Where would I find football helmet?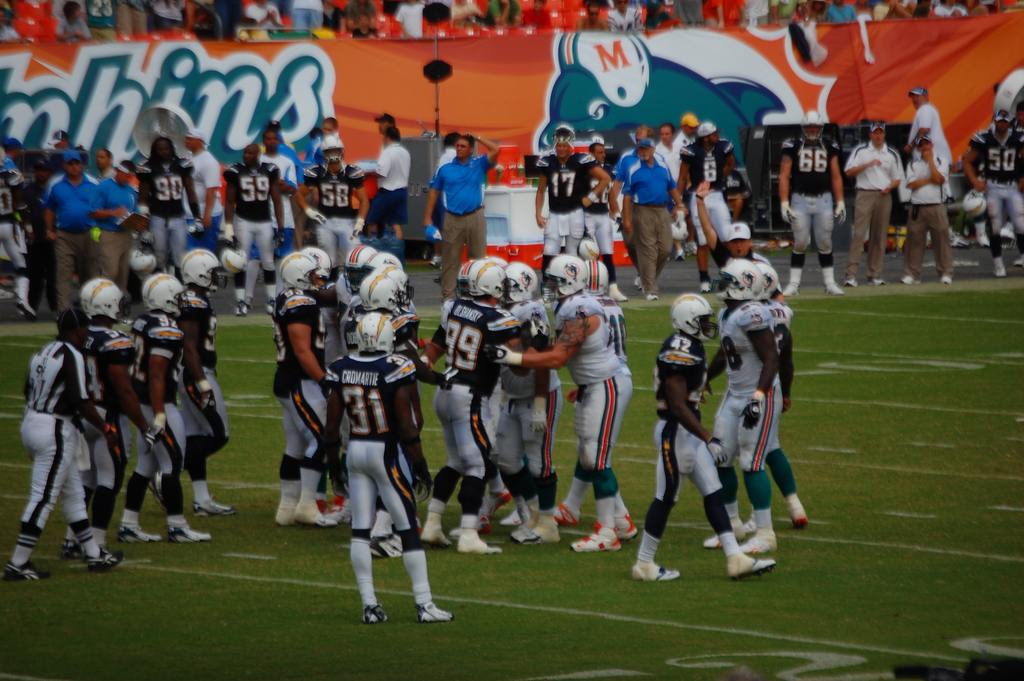
At select_region(710, 256, 761, 300).
